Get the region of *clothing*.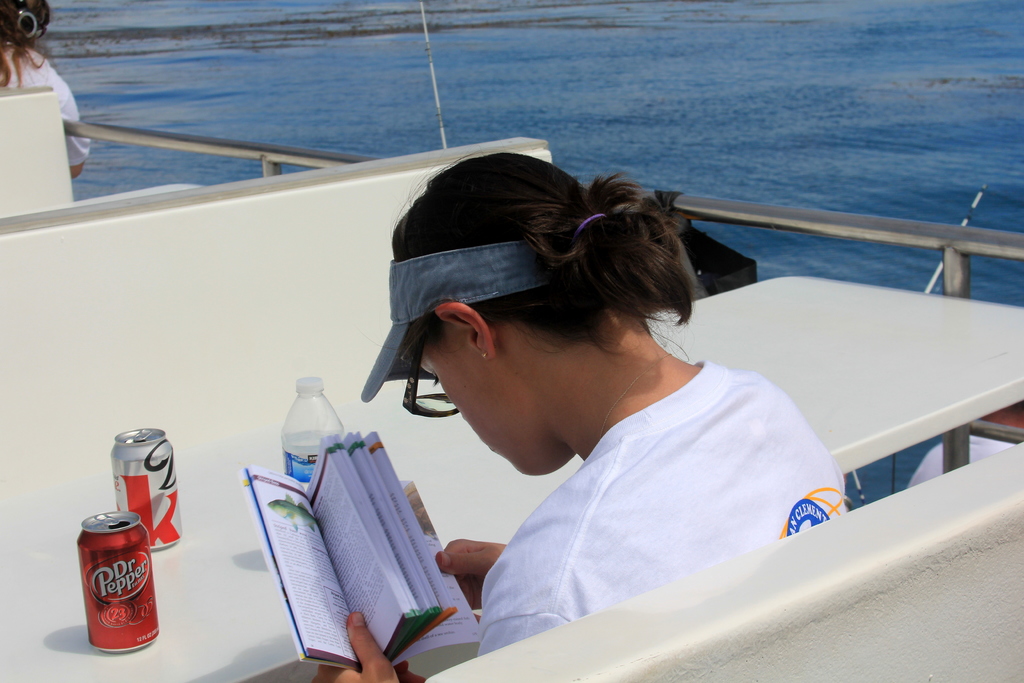
<region>474, 356, 848, 657</region>.
